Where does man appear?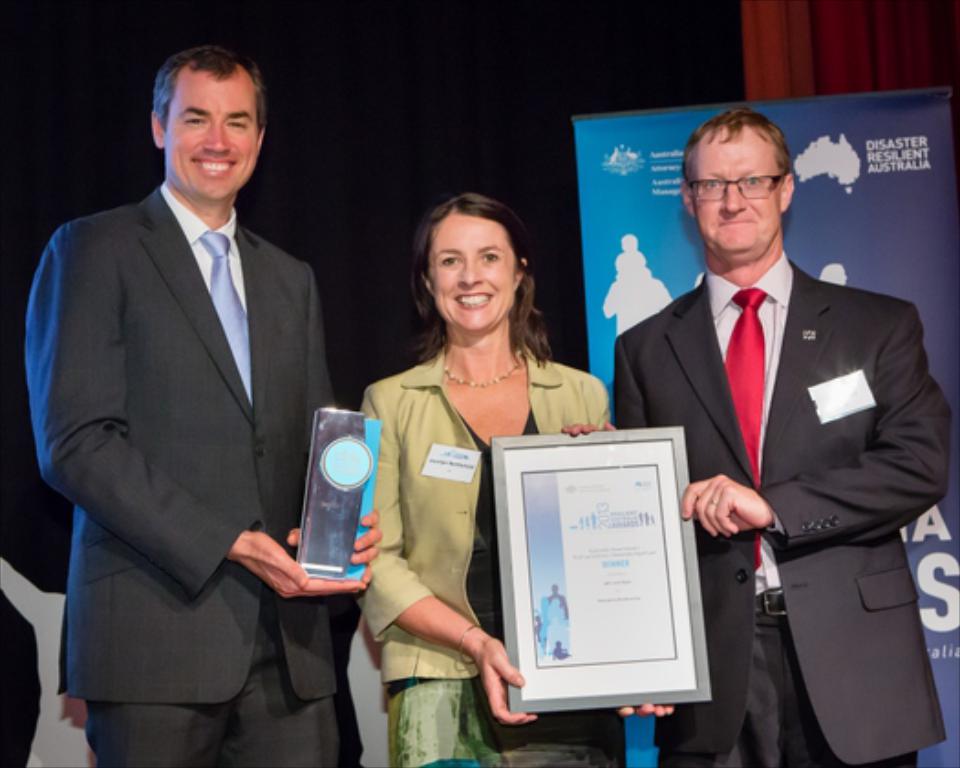
Appears at left=600, top=126, right=931, bottom=767.
